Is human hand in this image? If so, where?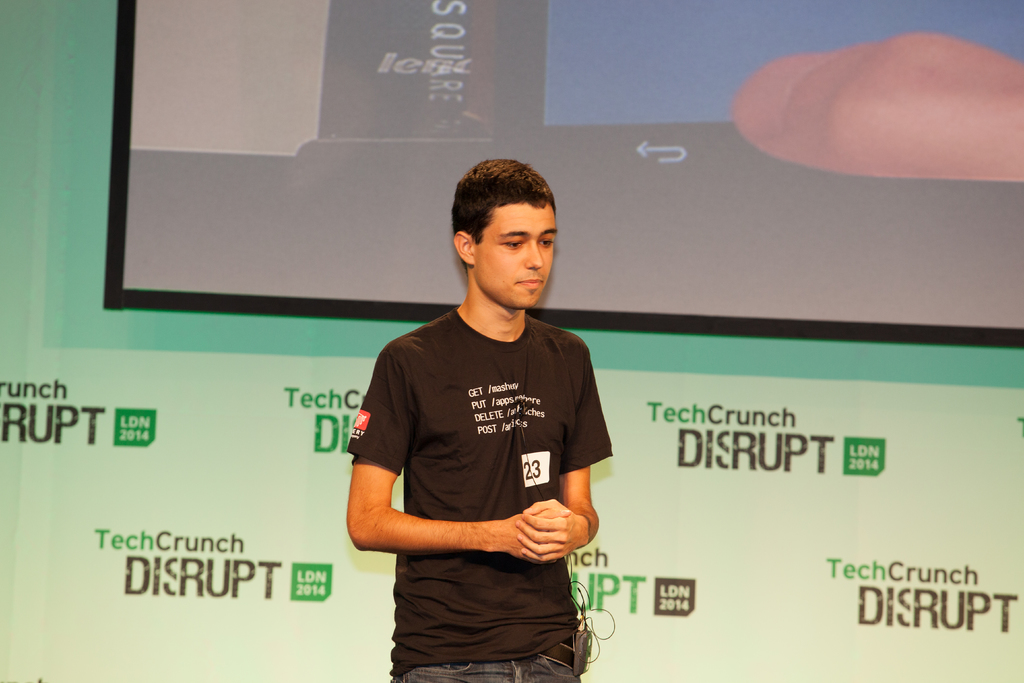
Yes, at x1=514 y1=499 x2=584 y2=566.
